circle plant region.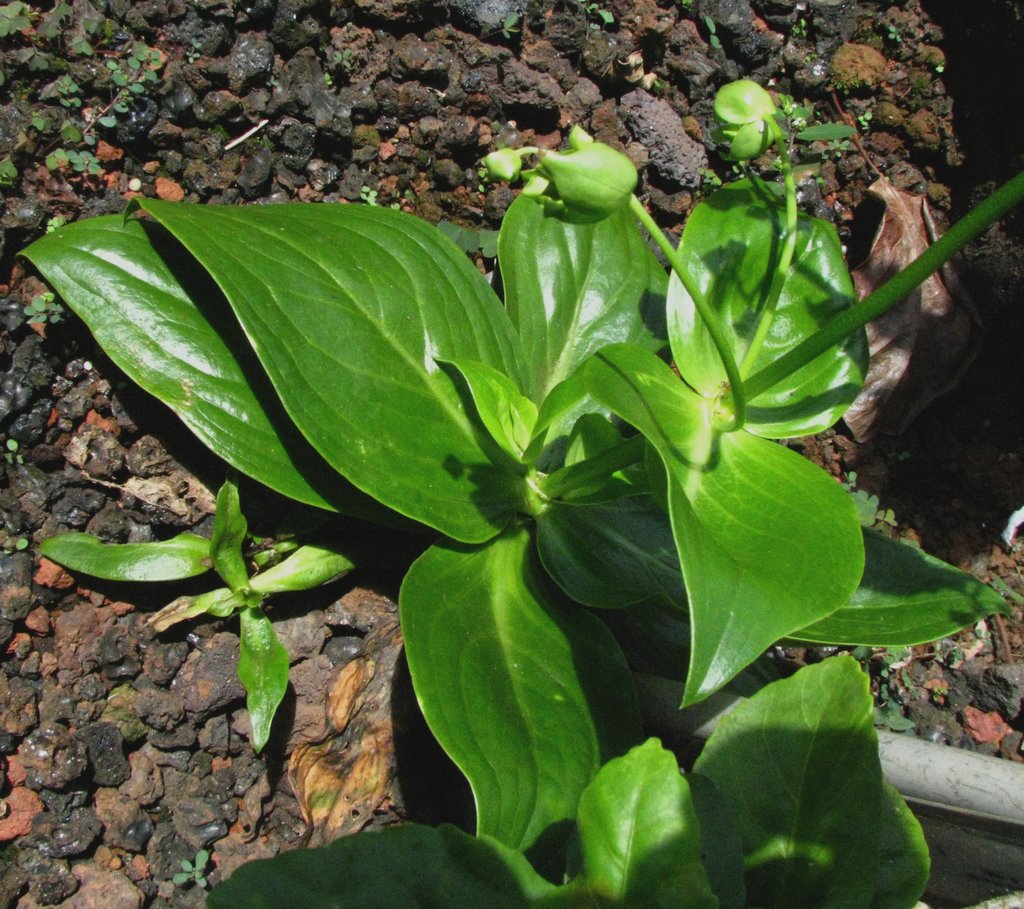
Region: l=680, t=0, r=692, b=12.
